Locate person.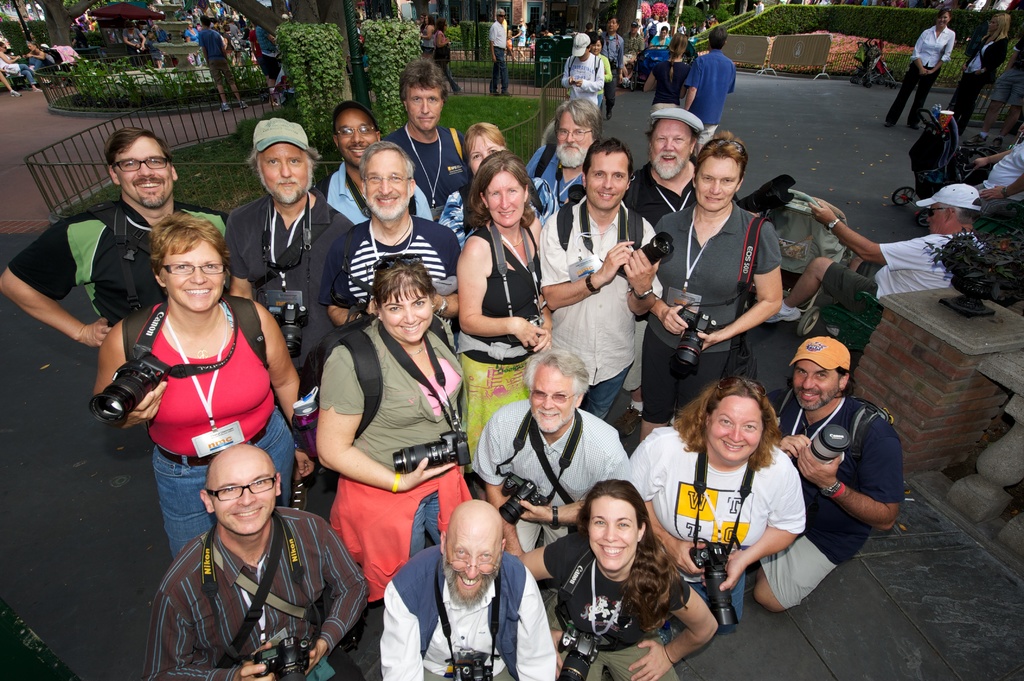
Bounding box: 770, 186, 984, 316.
